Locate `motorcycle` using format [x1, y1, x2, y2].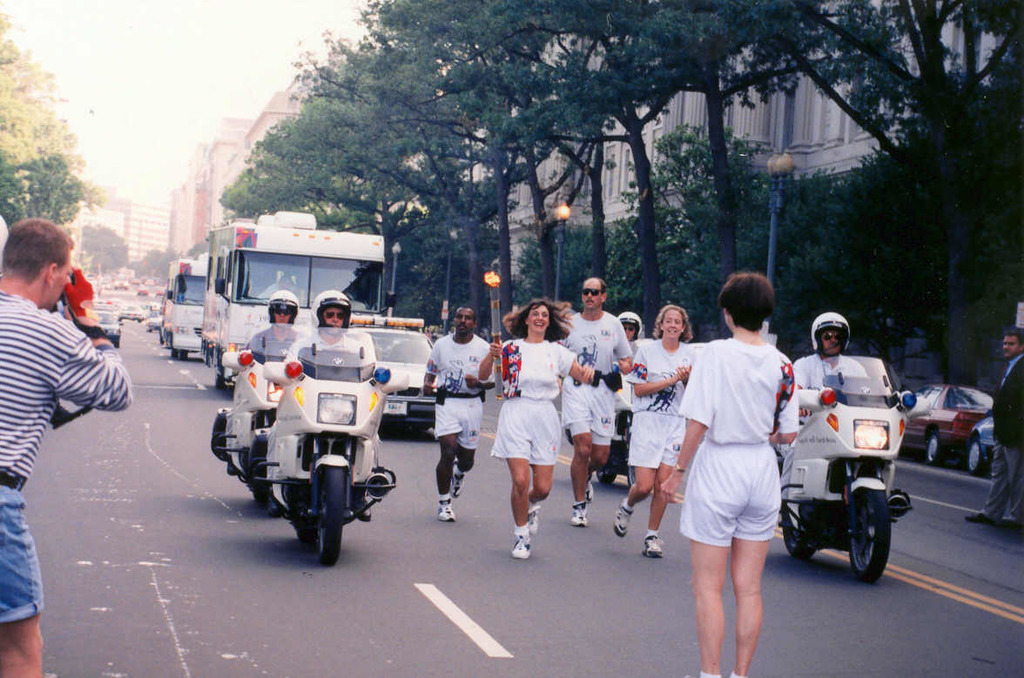
[251, 330, 396, 561].
